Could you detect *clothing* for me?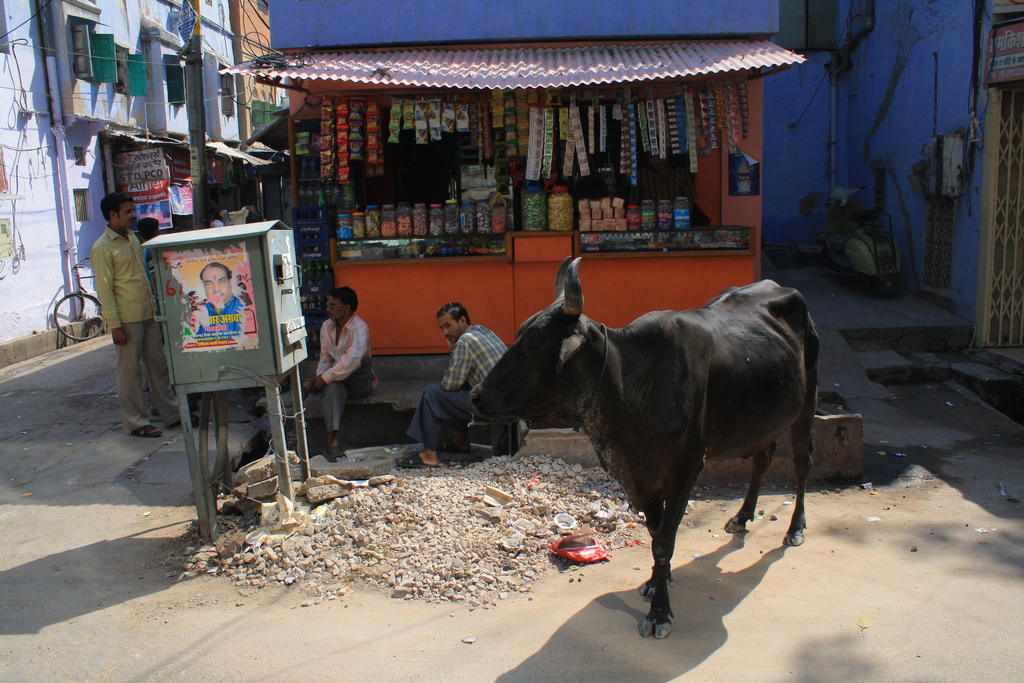
Detection result: {"x1": 92, "y1": 217, "x2": 198, "y2": 434}.
